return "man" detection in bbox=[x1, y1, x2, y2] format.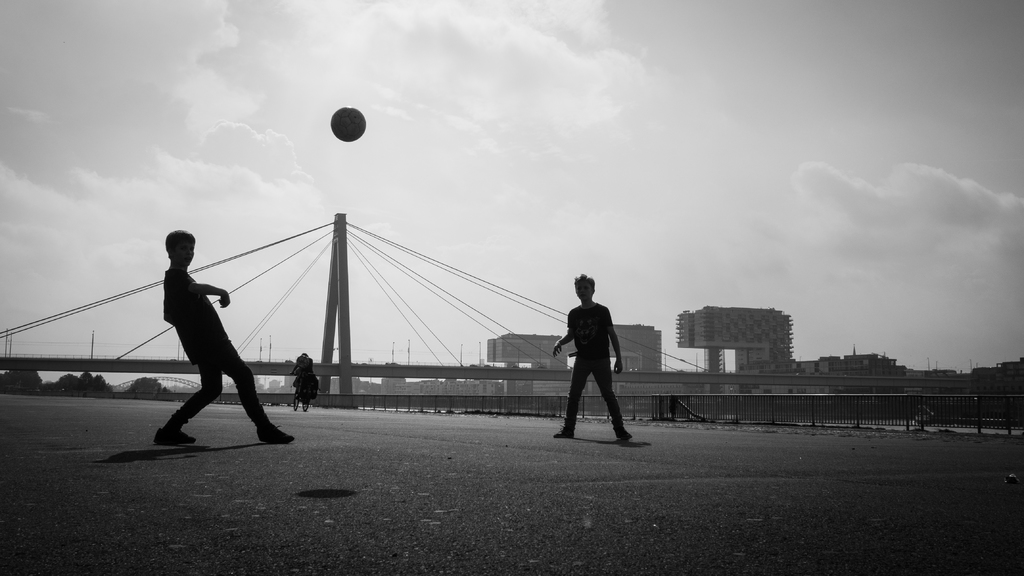
bbox=[153, 228, 302, 445].
